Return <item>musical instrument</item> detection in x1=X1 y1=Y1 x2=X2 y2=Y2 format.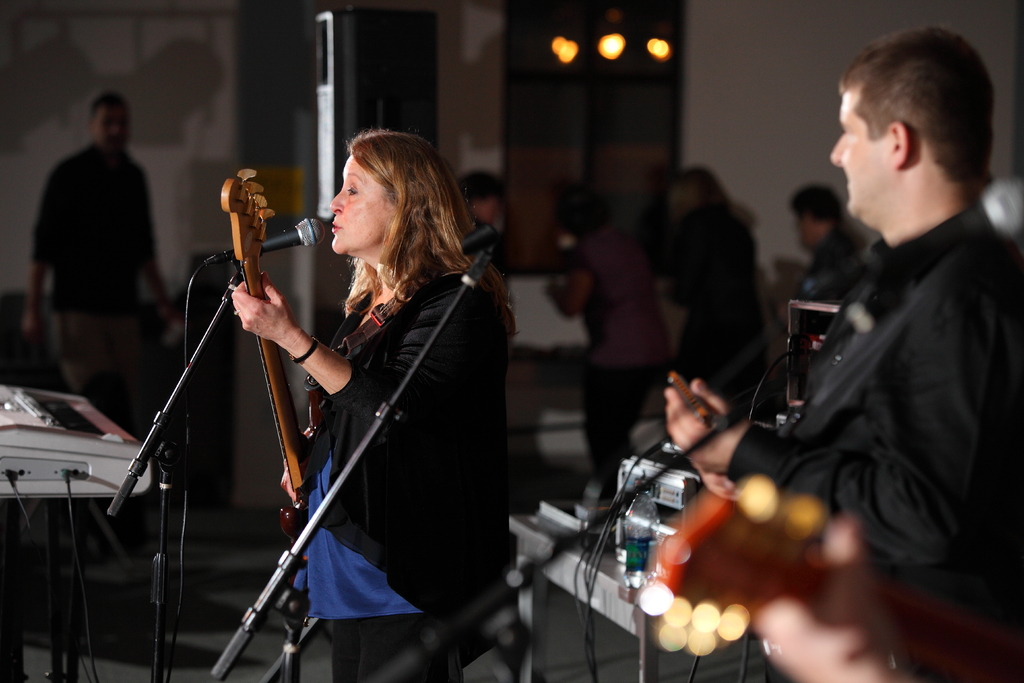
x1=211 y1=162 x2=324 y2=545.
